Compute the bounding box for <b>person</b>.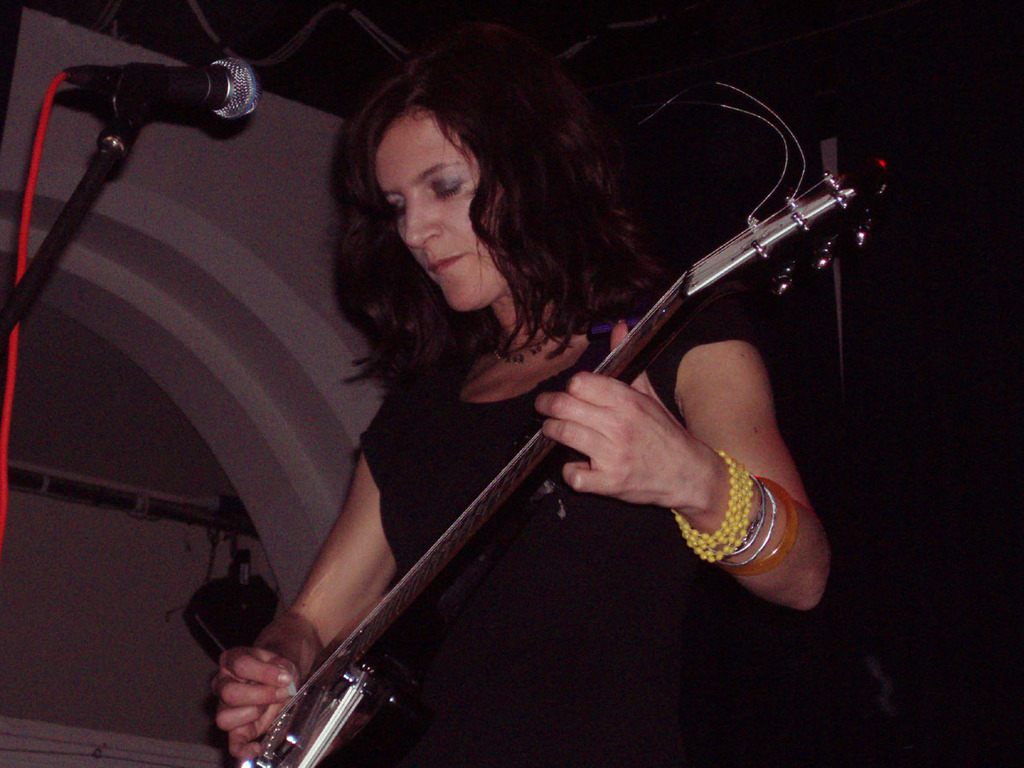
left=225, top=30, right=825, bottom=767.
